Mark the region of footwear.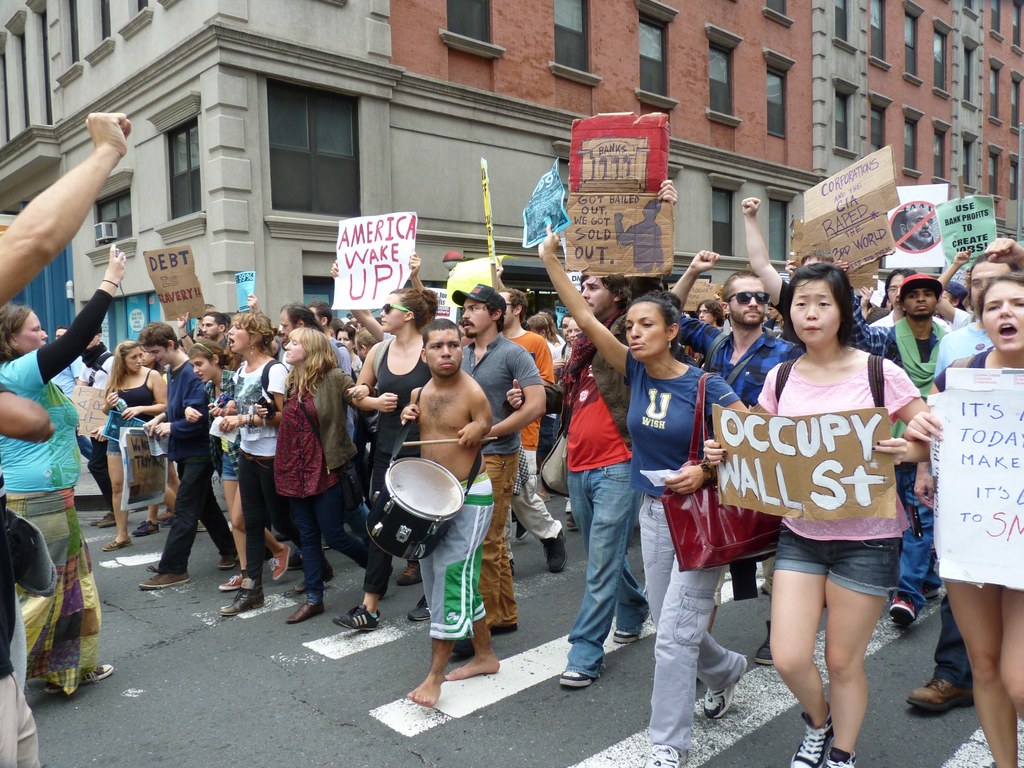
Region: bbox=(410, 595, 429, 622).
